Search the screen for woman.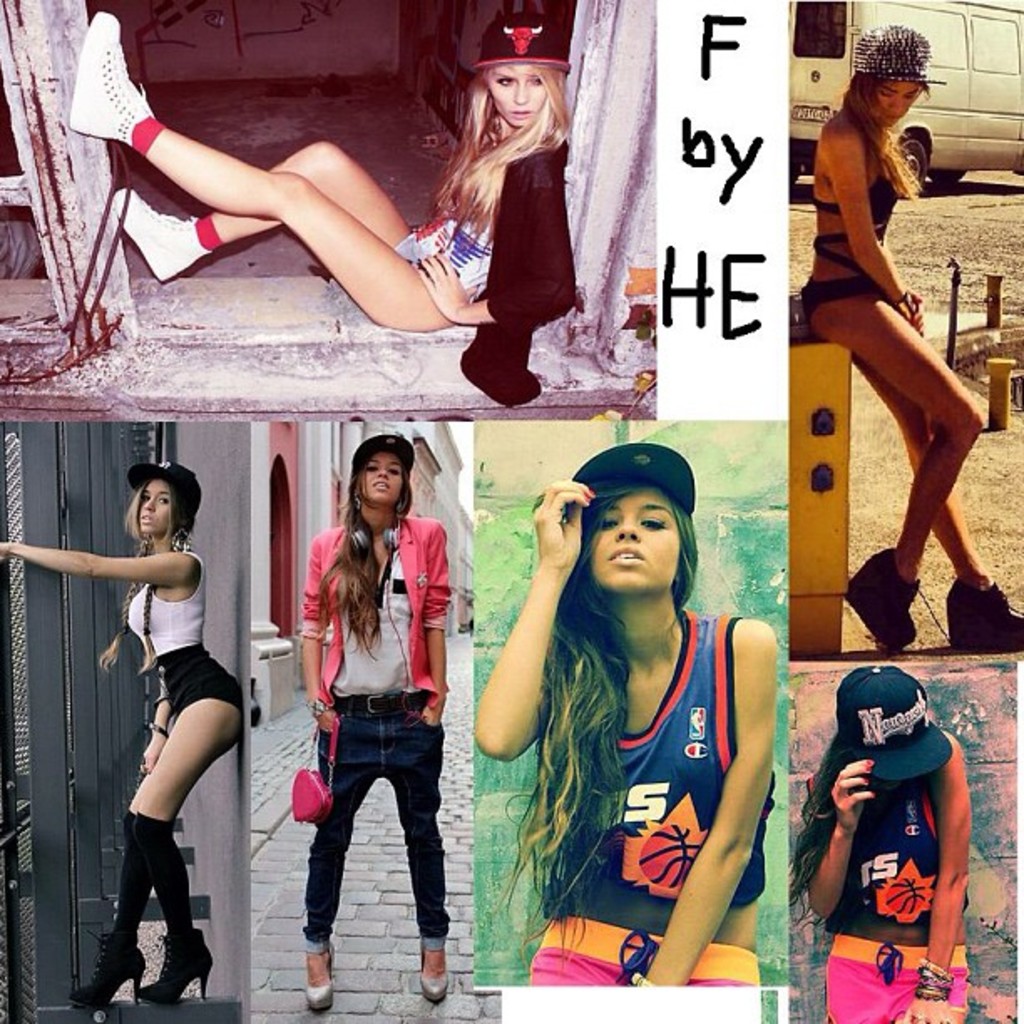
Found at x1=480 y1=440 x2=815 y2=1001.
